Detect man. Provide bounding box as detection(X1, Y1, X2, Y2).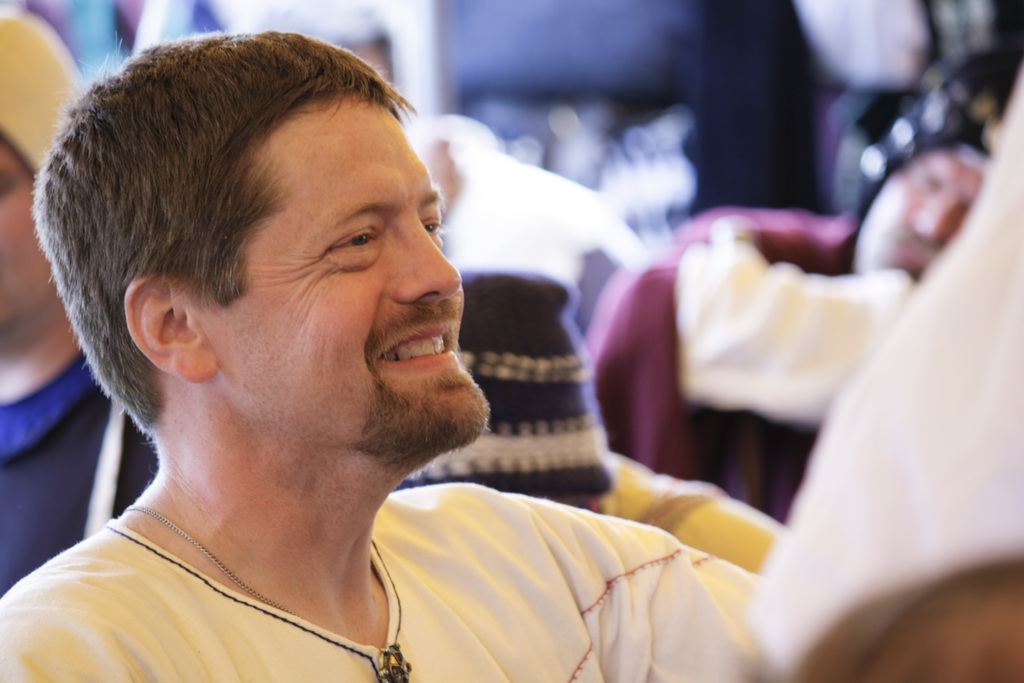
detection(0, 31, 760, 682).
